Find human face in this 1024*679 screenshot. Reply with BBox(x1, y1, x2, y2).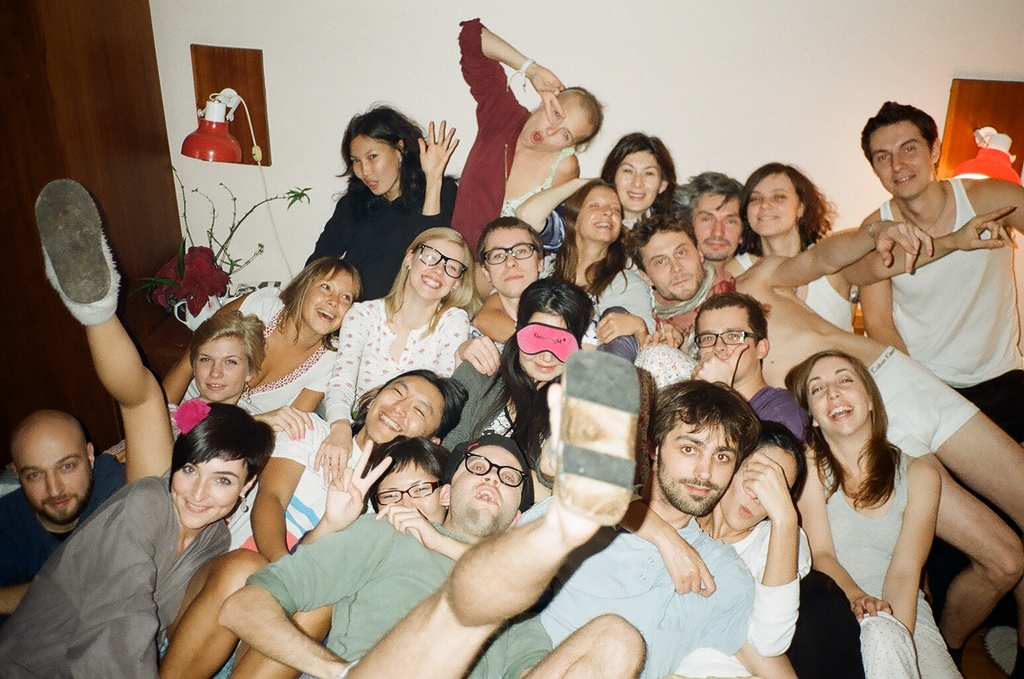
BBox(412, 235, 465, 298).
